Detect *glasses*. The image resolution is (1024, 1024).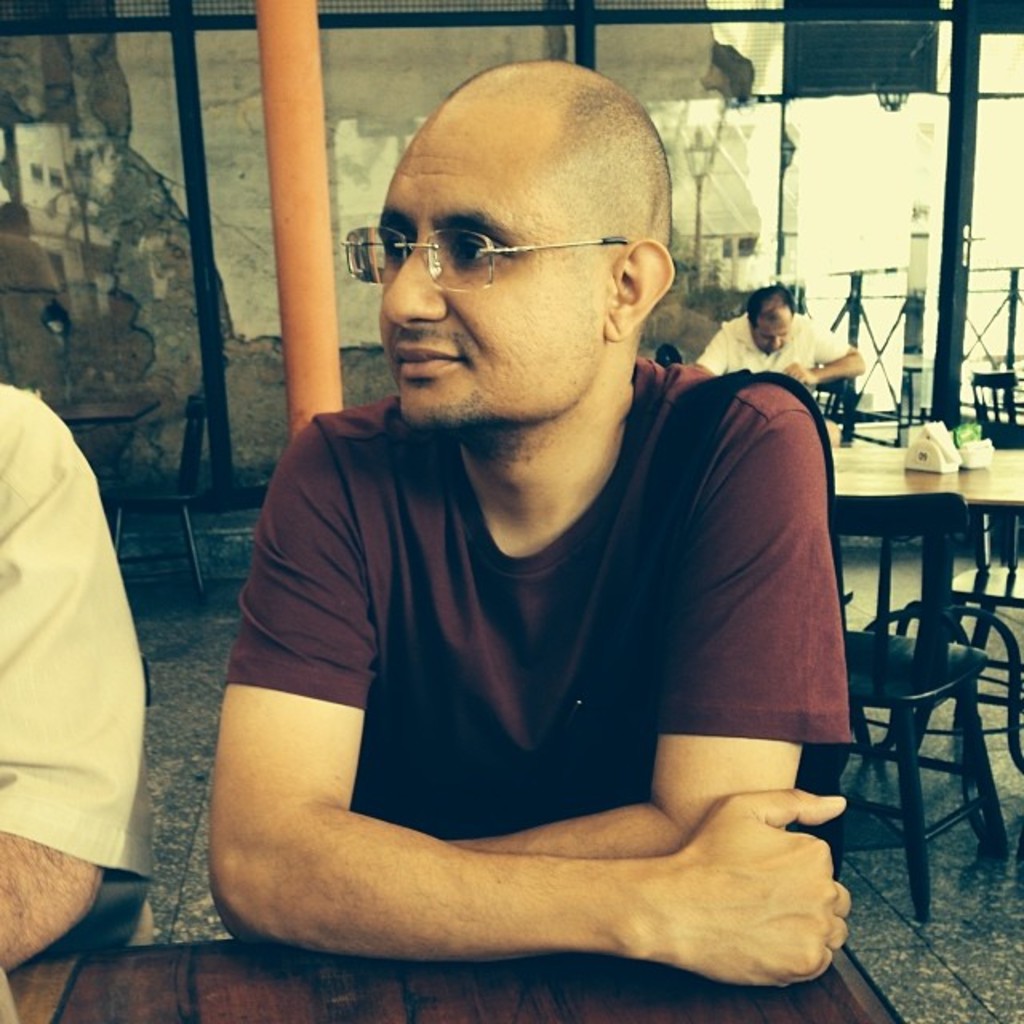
x1=370, y1=189, x2=667, y2=301.
